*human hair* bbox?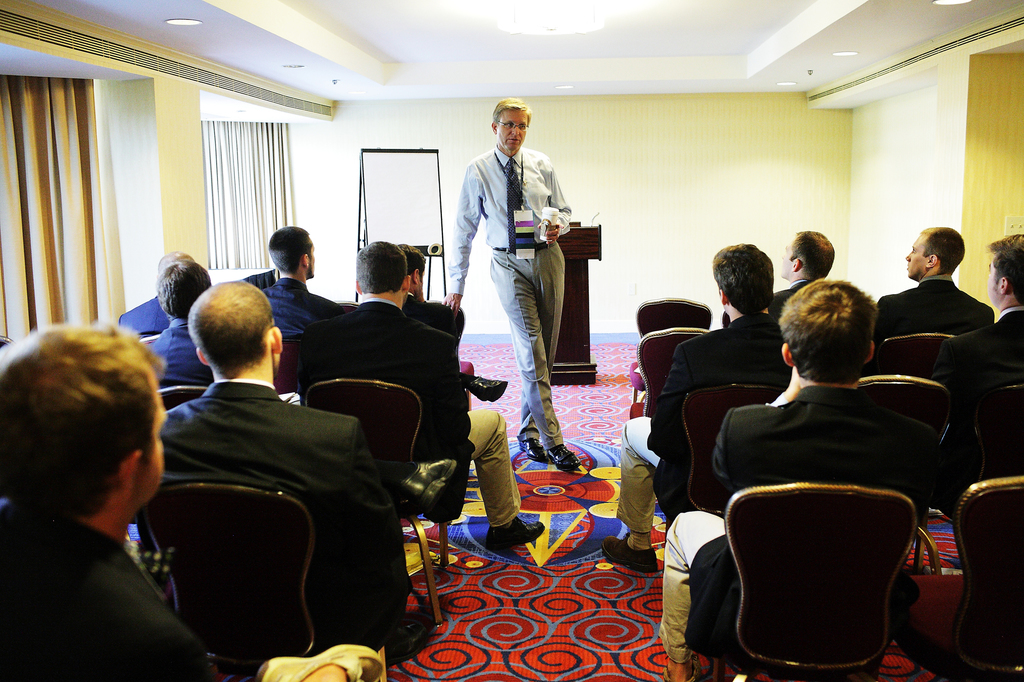
(left=156, top=262, right=214, bottom=322)
